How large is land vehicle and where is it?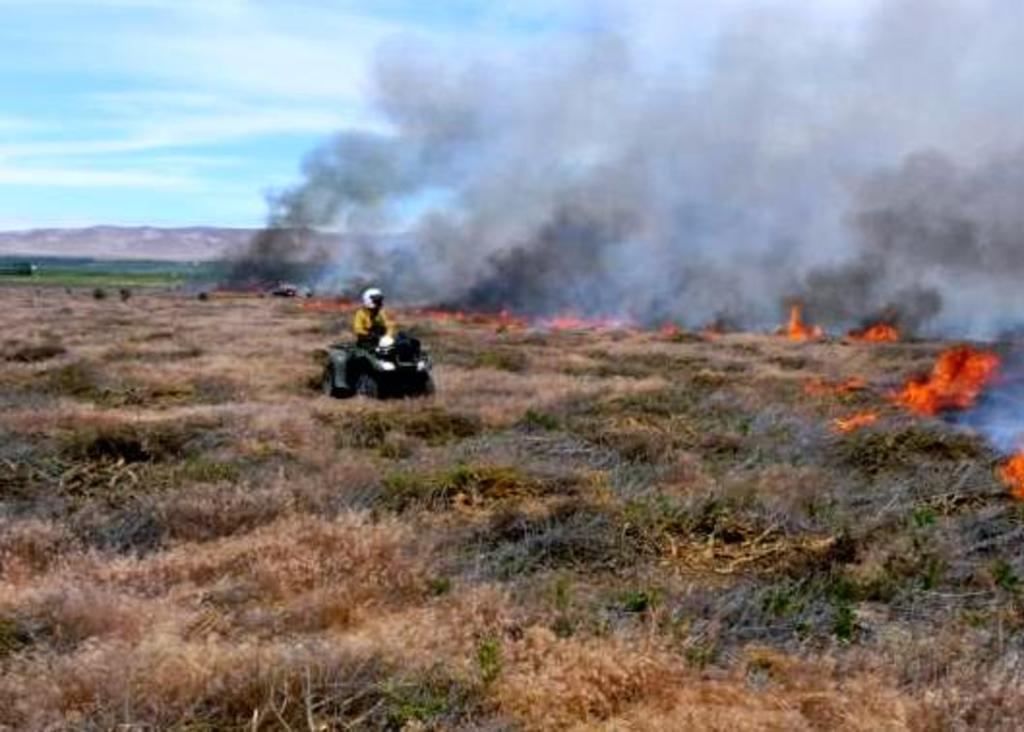
Bounding box: detection(323, 333, 434, 401).
